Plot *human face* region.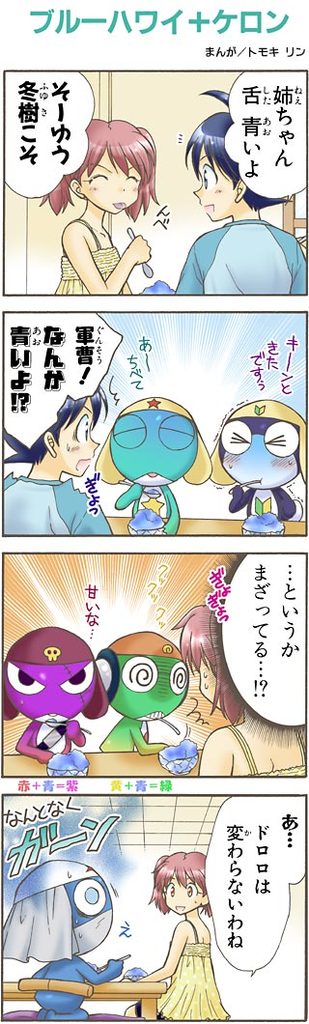
Plotted at {"x1": 190, "y1": 149, "x2": 235, "y2": 218}.
